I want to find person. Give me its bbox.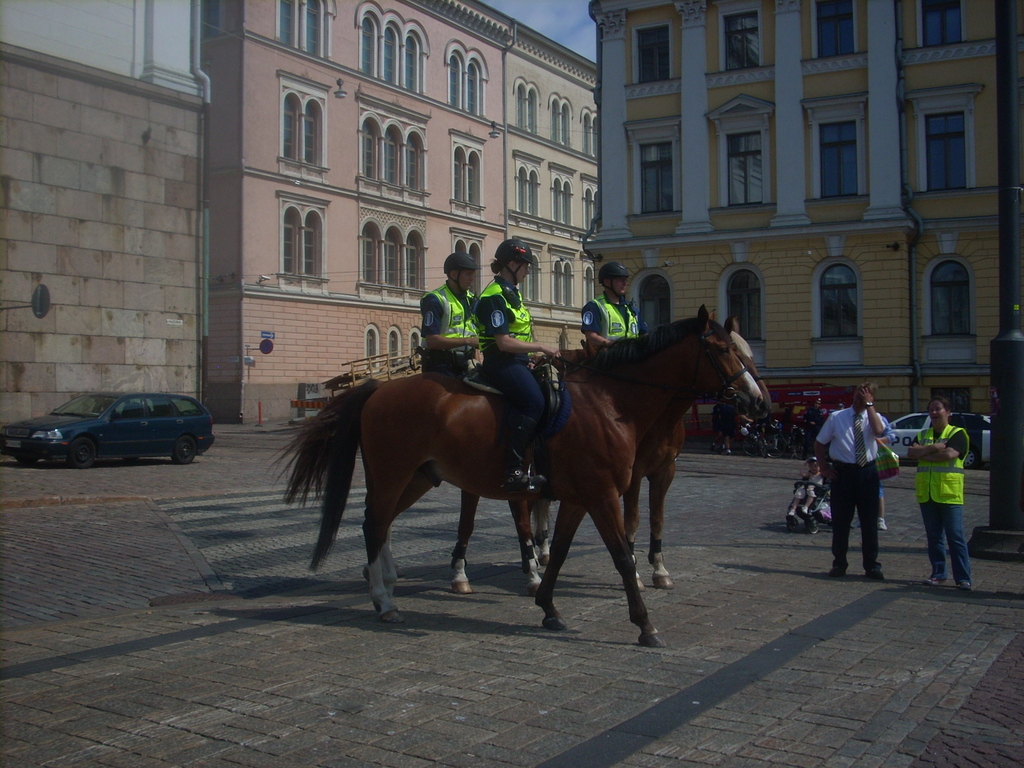
x1=804 y1=388 x2=890 y2=579.
